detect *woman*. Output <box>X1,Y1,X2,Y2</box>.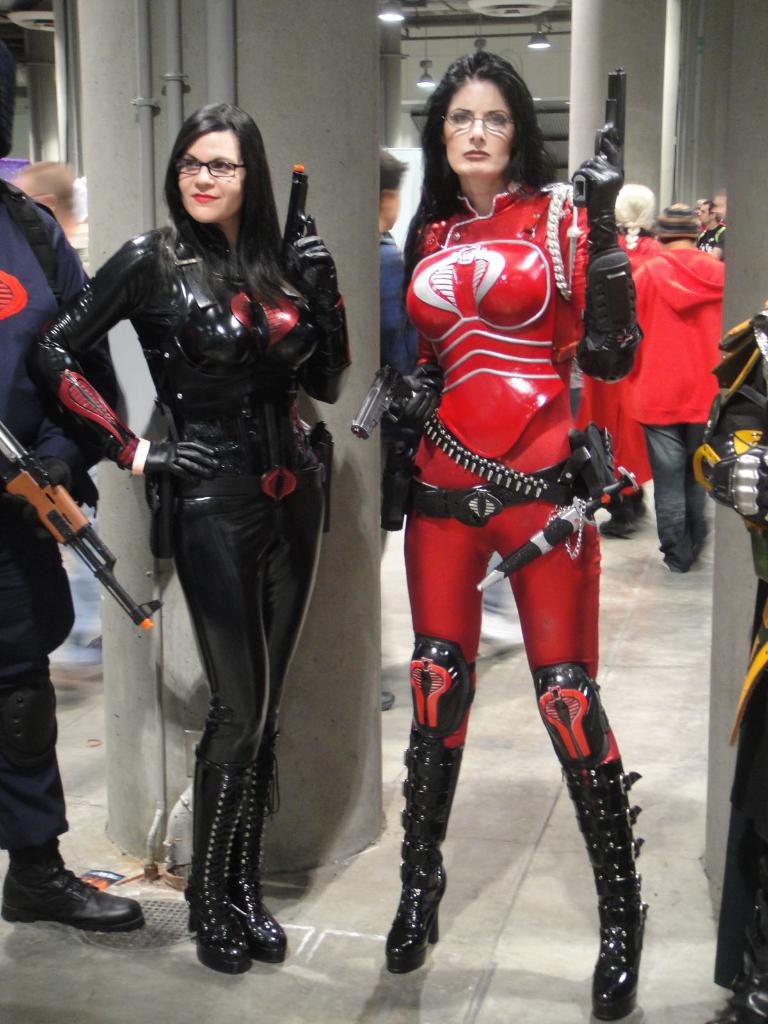
<box>355,56,653,1015</box>.
